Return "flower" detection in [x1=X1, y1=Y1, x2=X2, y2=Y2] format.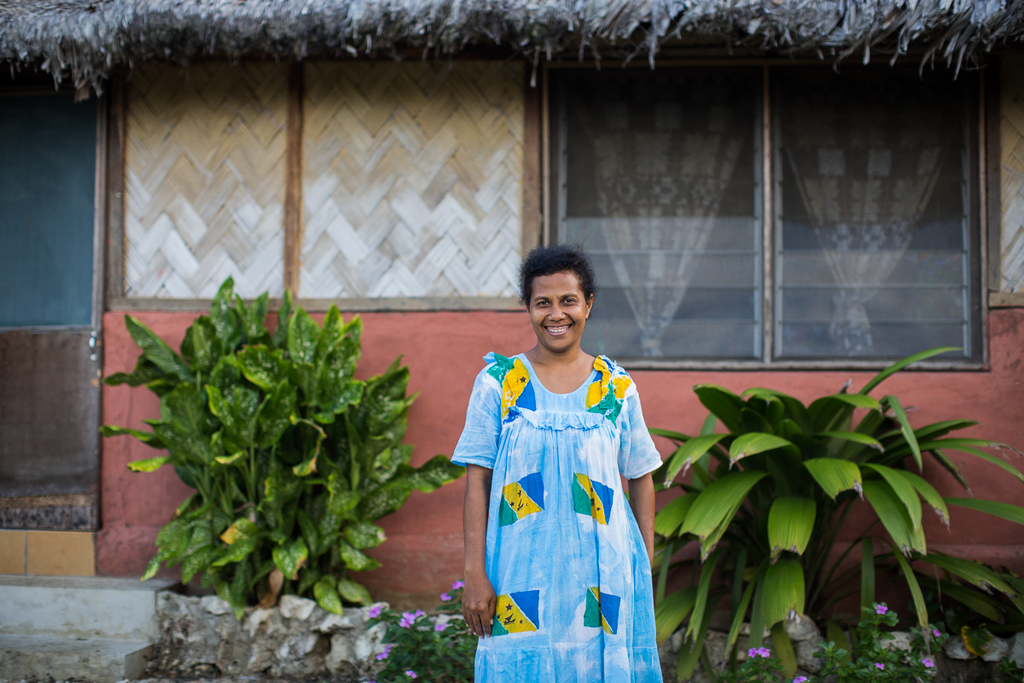
[x1=757, y1=646, x2=770, y2=657].
